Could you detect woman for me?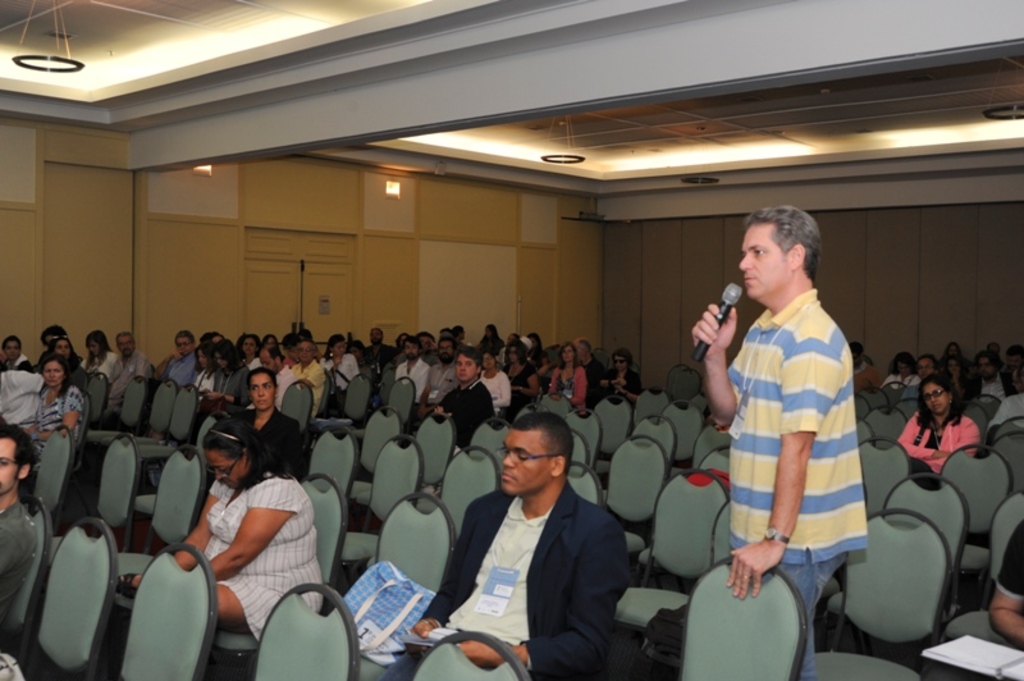
Detection result: <box>586,351,640,417</box>.
